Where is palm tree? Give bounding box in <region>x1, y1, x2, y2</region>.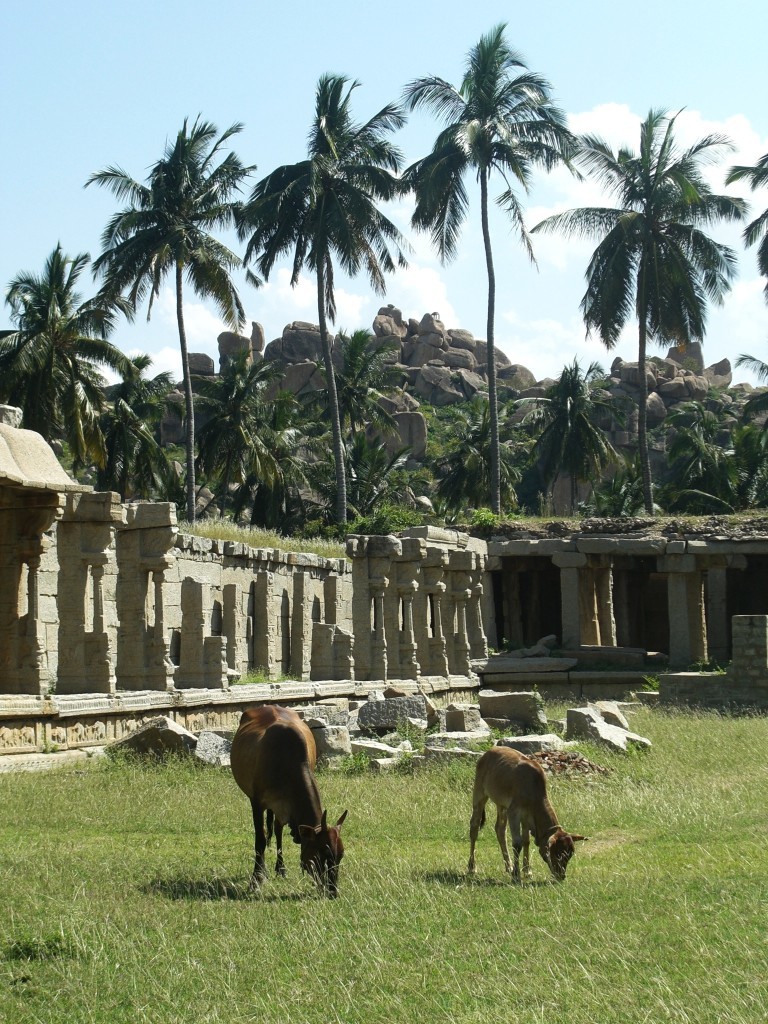
<region>250, 95, 384, 505</region>.
